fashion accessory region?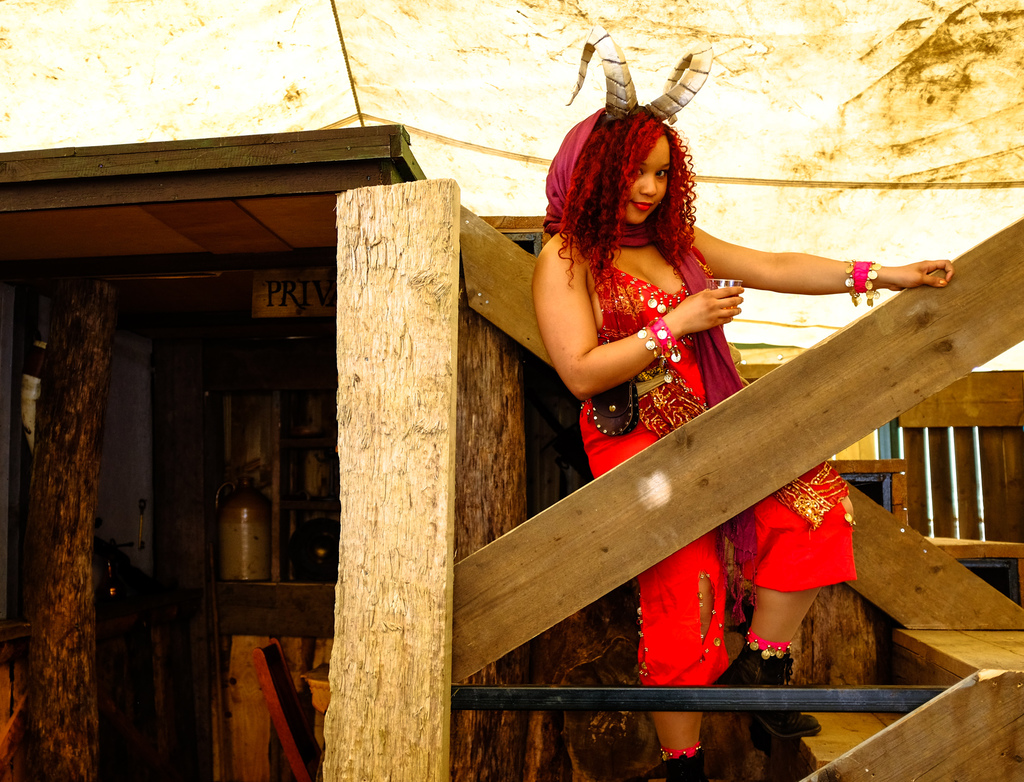
542, 25, 716, 248
